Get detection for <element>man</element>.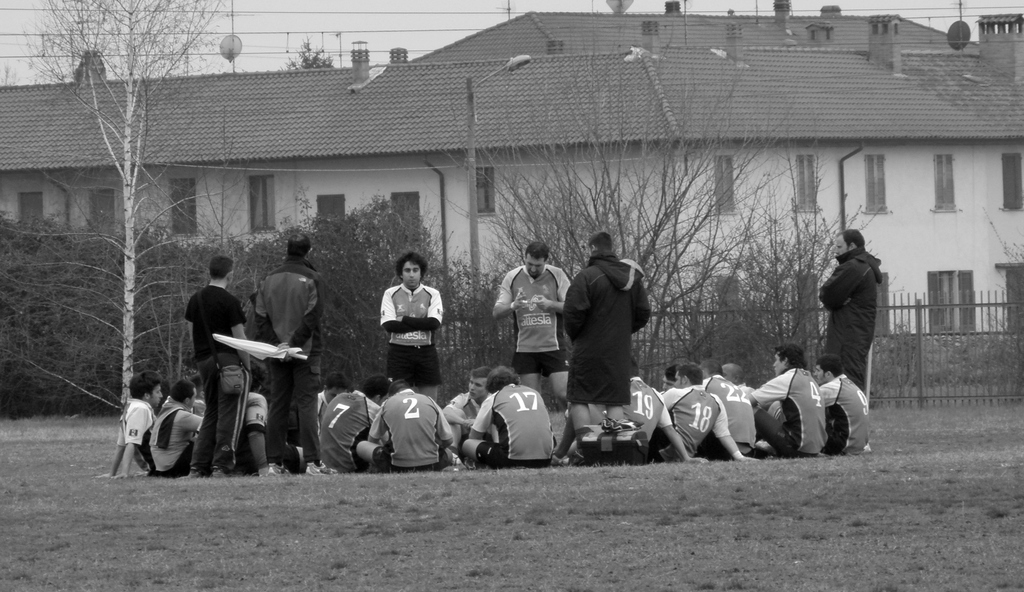
Detection: bbox=(562, 216, 660, 436).
